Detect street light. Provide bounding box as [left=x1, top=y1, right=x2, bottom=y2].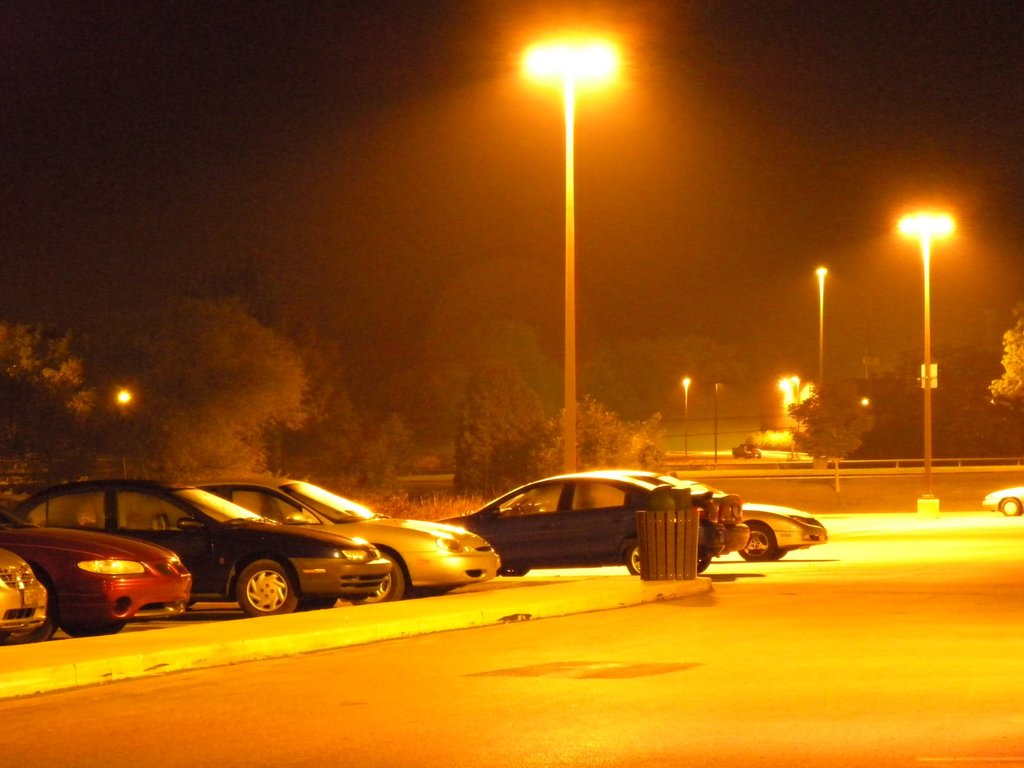
[left=515, top=25, right=620, bottom=475].
